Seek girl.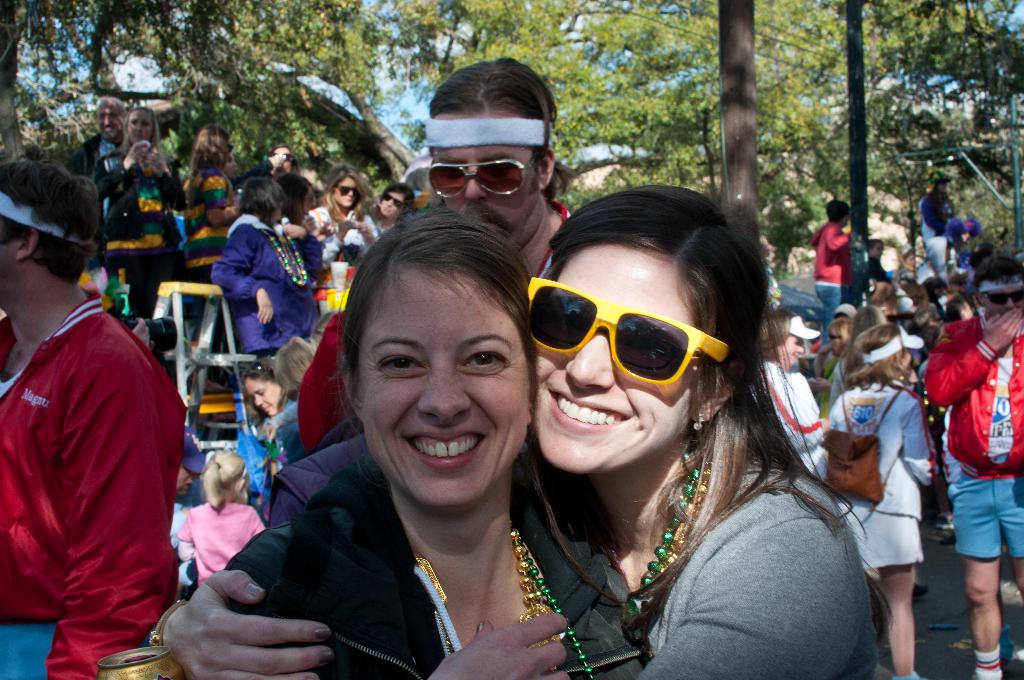
pyautogui.locateOnScreen(808, 319, 936, 677).
